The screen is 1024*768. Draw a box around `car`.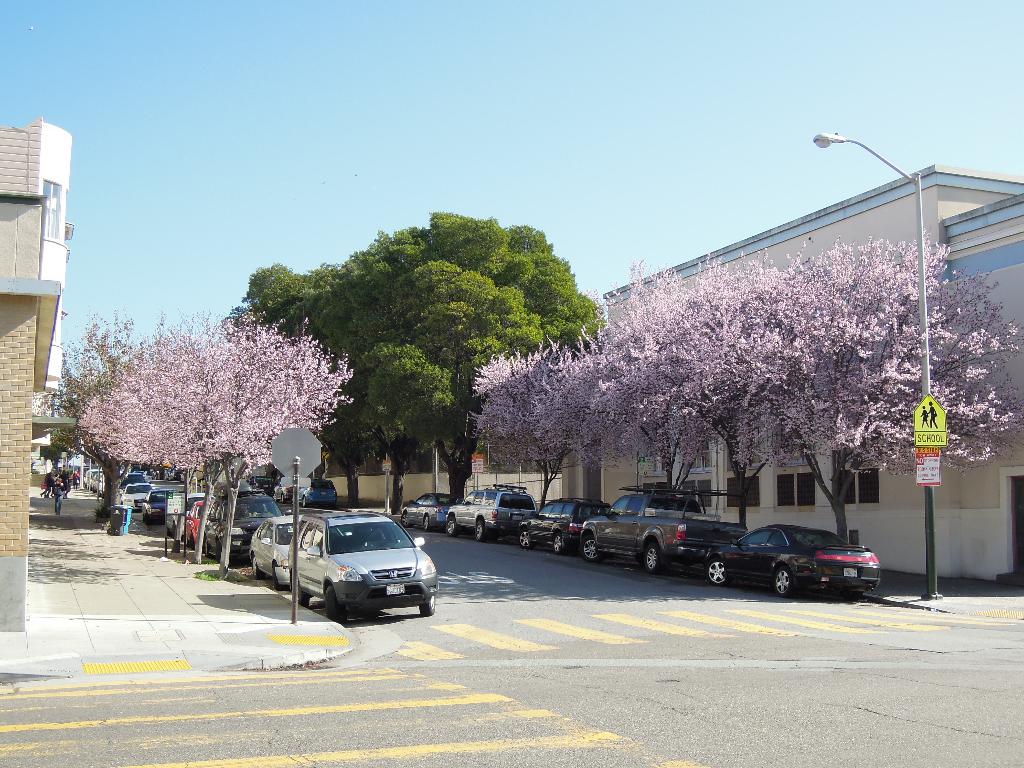
[283,513,436,626].
